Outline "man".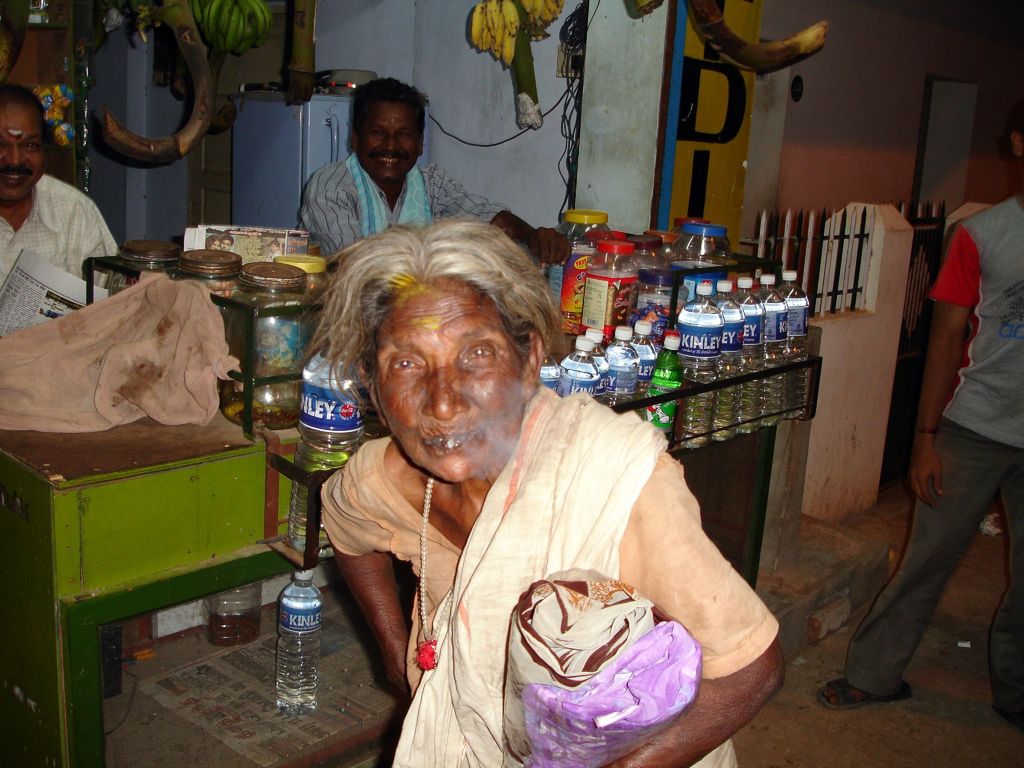
Outline: locate(2, 127, 130, 301).
